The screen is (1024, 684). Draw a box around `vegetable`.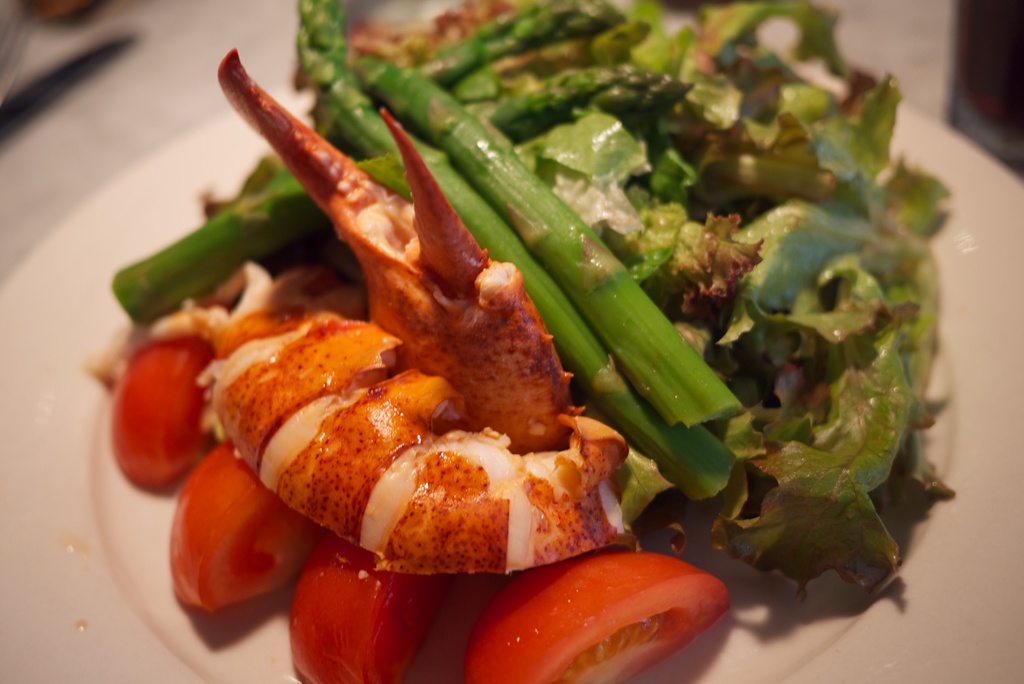
<box>464,549,731,683</box>.
